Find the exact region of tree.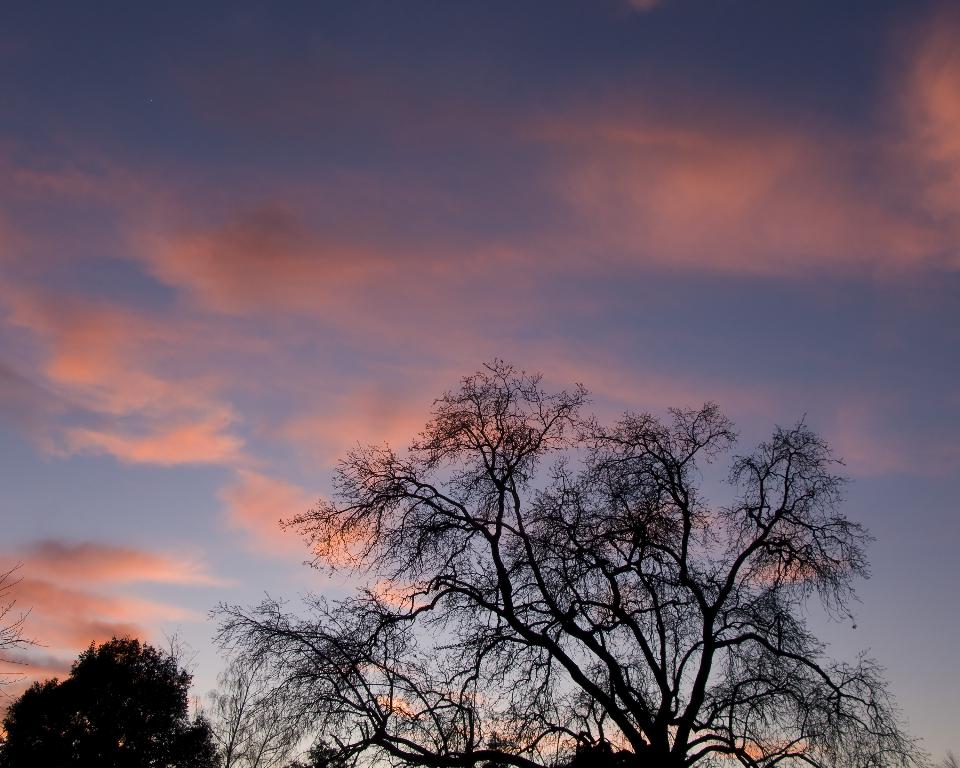
Exact region: [190,653,313,767].
